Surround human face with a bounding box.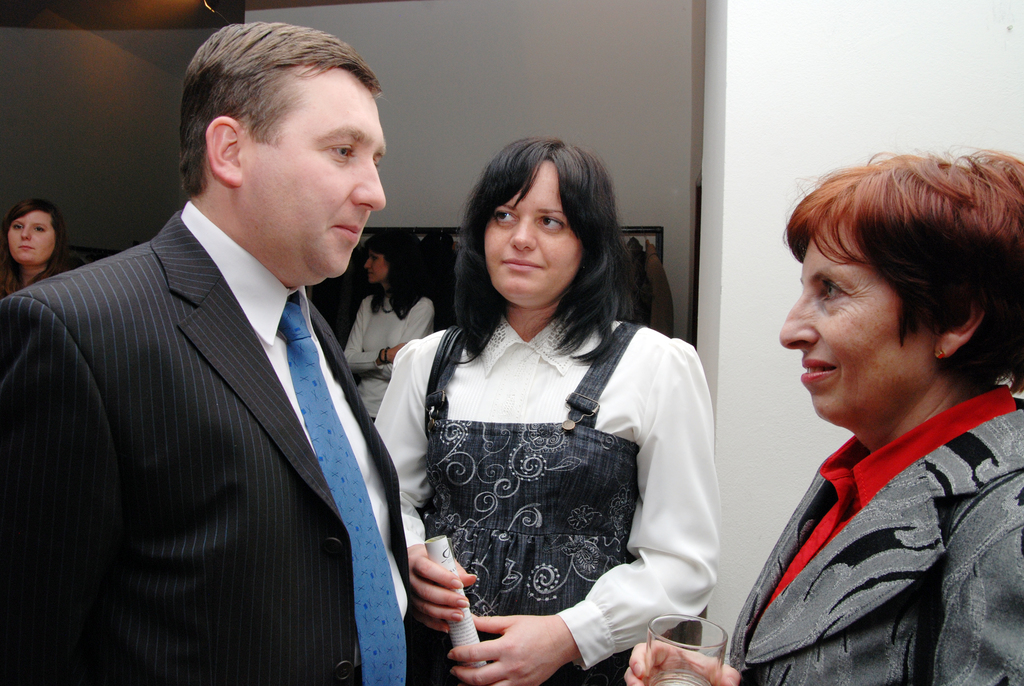
crop(781, 226, 932, 425).
